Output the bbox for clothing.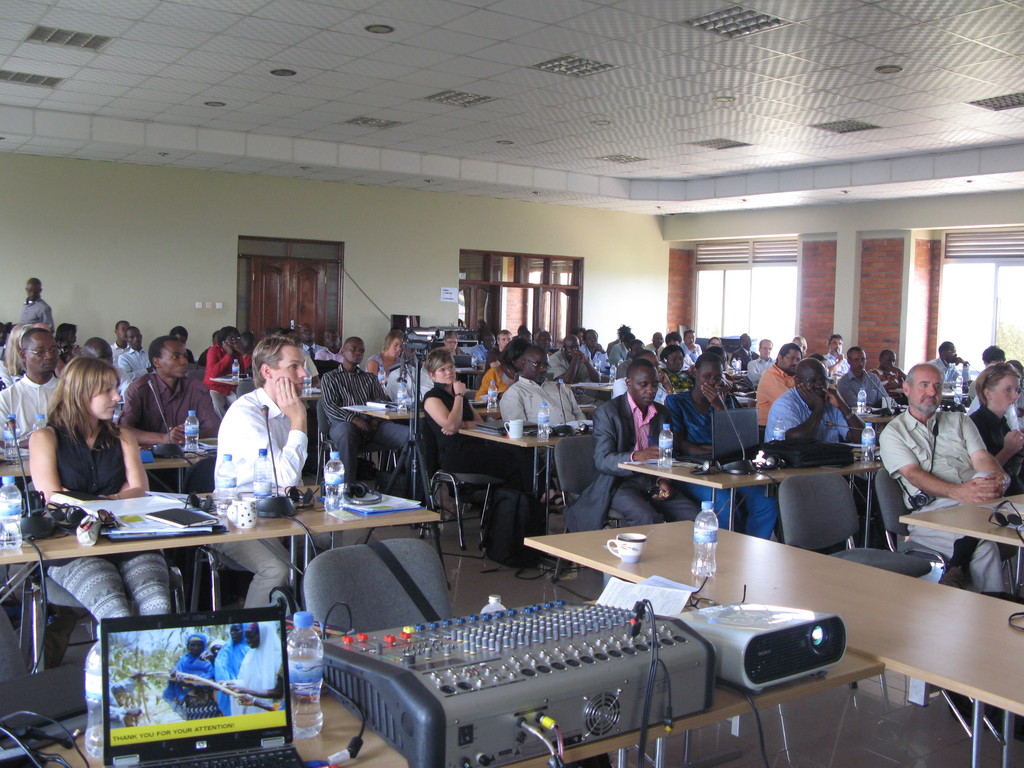
{"x1": 229, "y1": 619, "x2": 283, "y2": 708}.
